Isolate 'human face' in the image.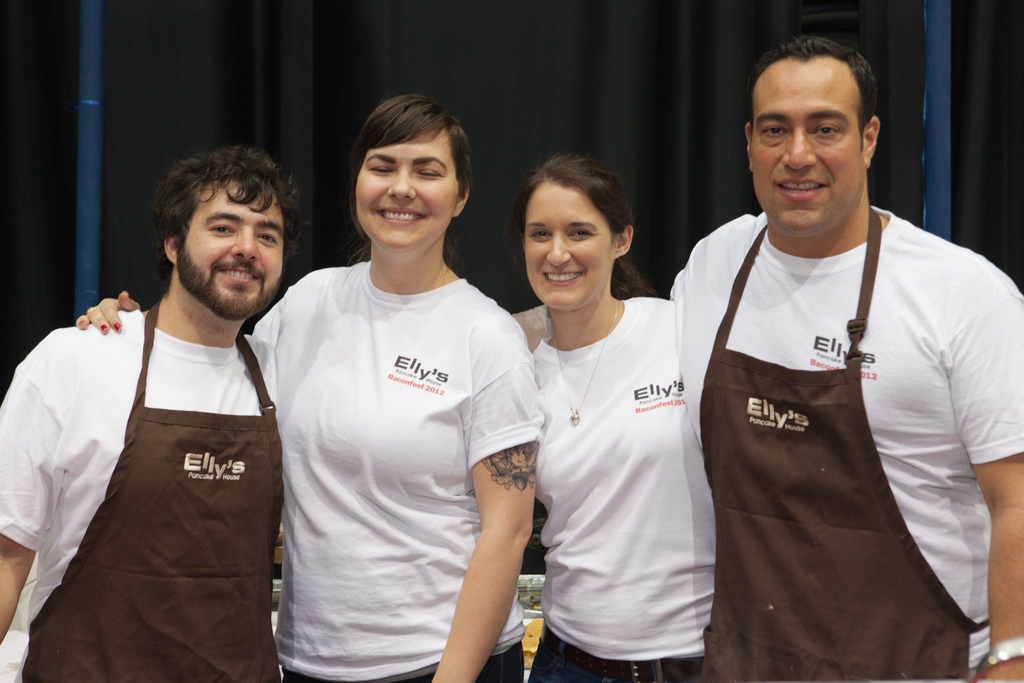
Isolated region: {"left": 170, "top": 175, "right": 286, "bottom": 315}.
